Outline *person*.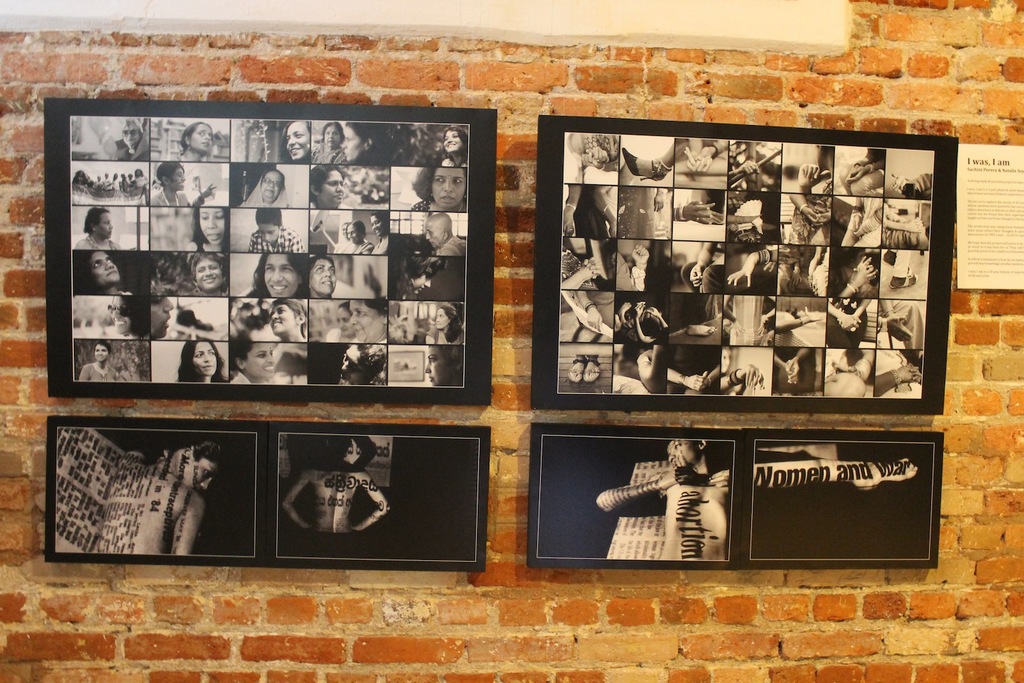
Outline: (323, 303, 358, 340).
